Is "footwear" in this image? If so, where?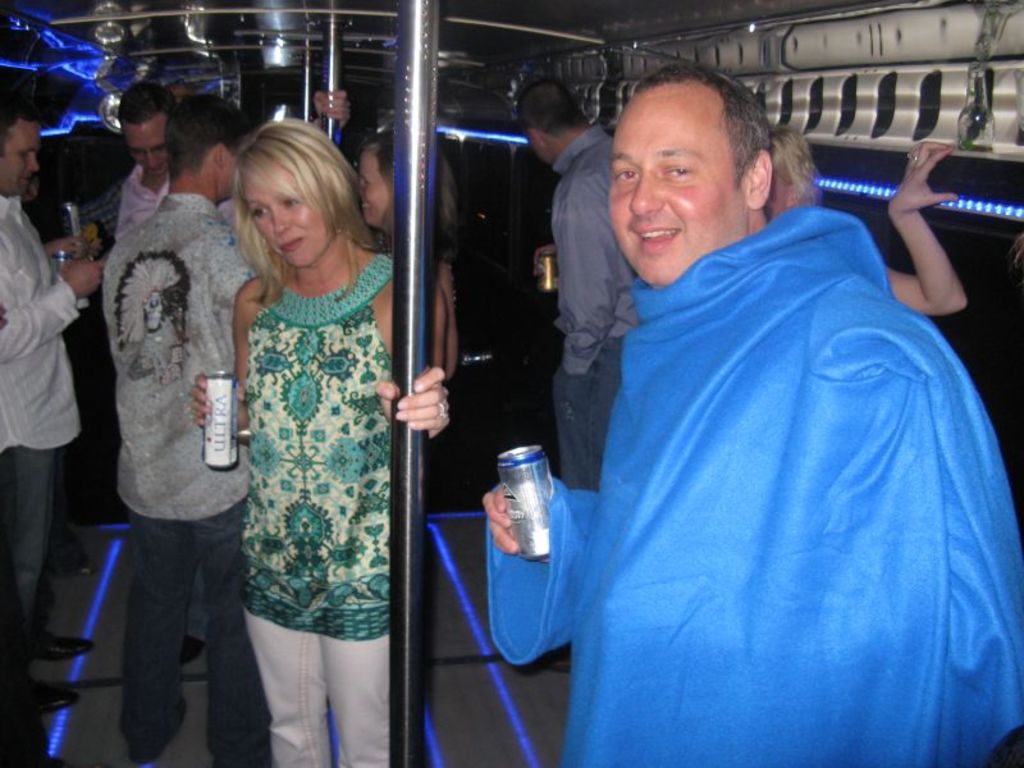
Yes, at x1=29, y1=631, x2=91, y2=659.
